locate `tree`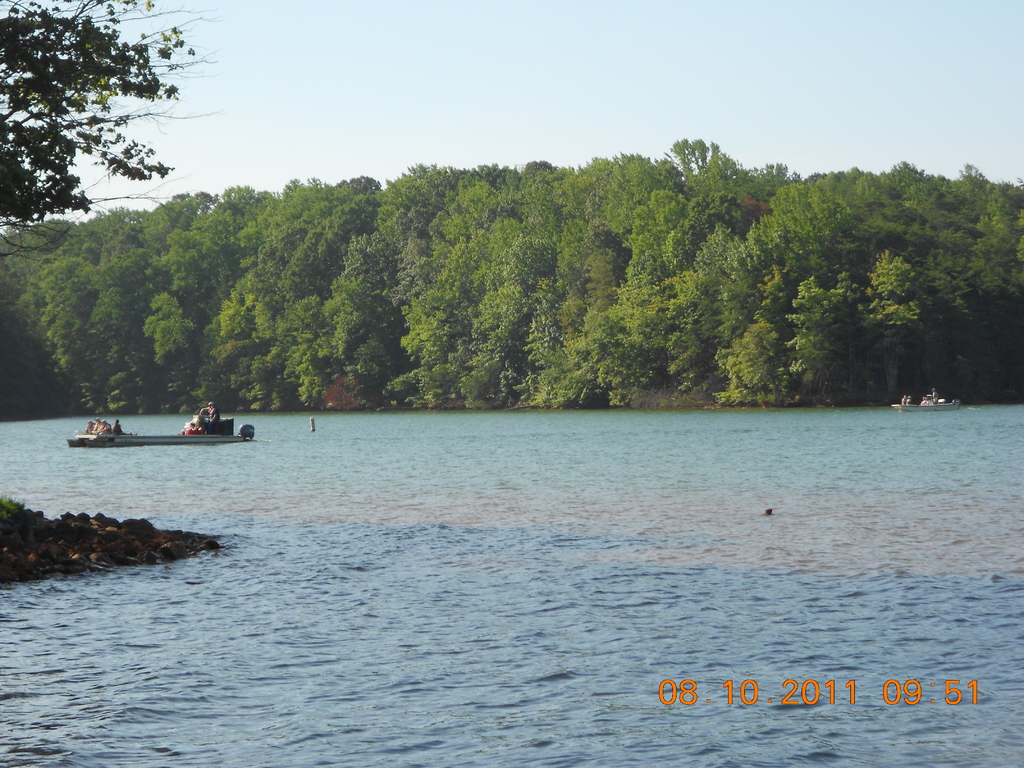
0/0/225/266
